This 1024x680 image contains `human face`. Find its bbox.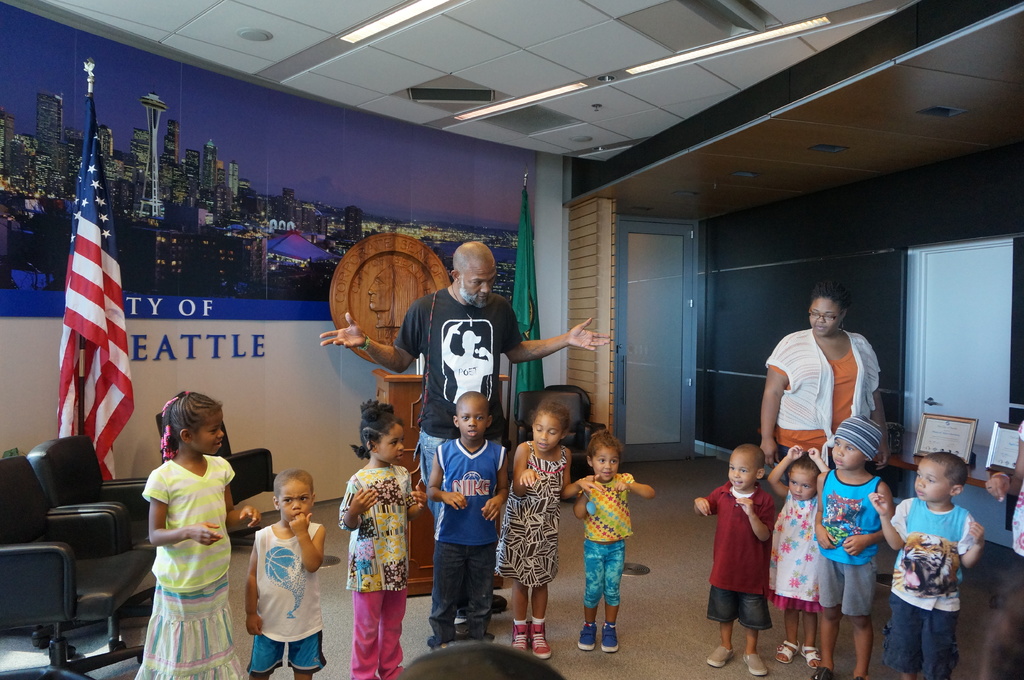
Rect(282, 477, 311, 524).
